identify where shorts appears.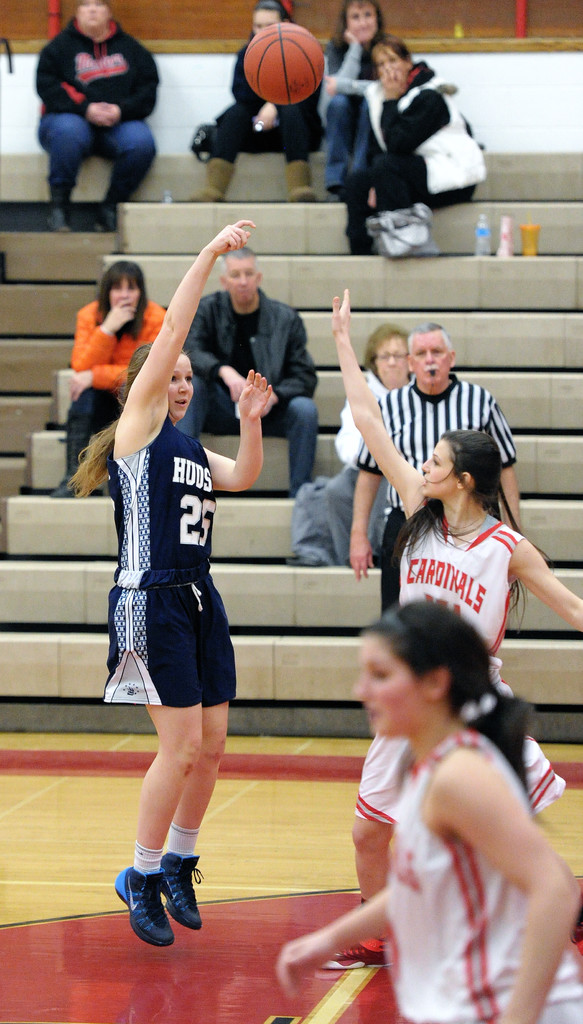
Appears at left=349, top=665, right=567, bottom=831.
